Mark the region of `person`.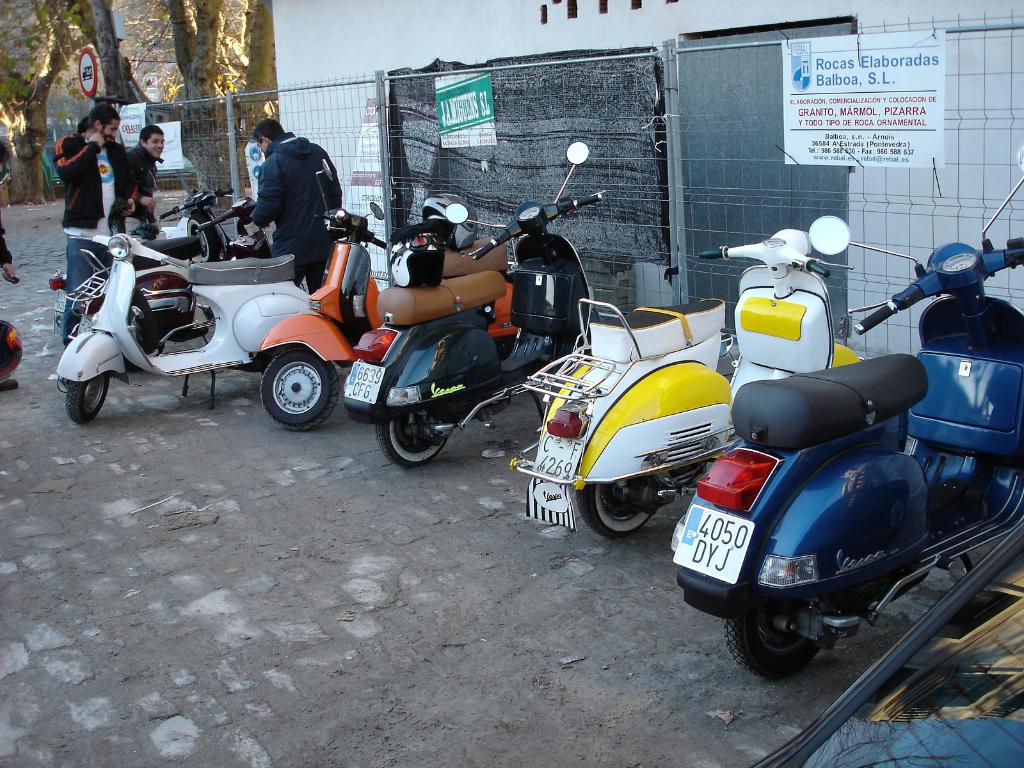
Region: crop(245, 113, 342, 285).
